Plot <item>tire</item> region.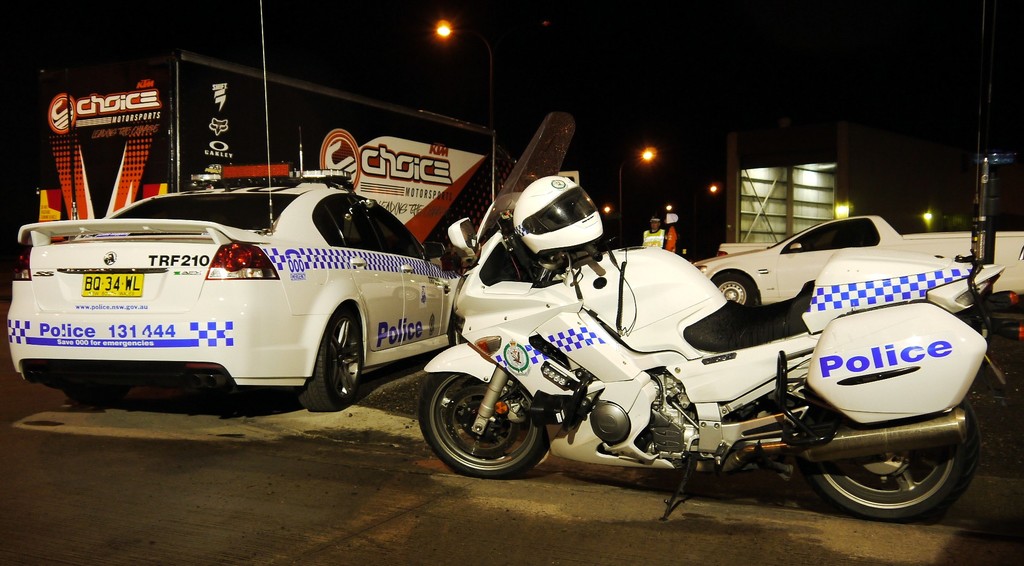
Plotted at {"left": 419, "top": 356, "right": 552, "bottom": 480}.
